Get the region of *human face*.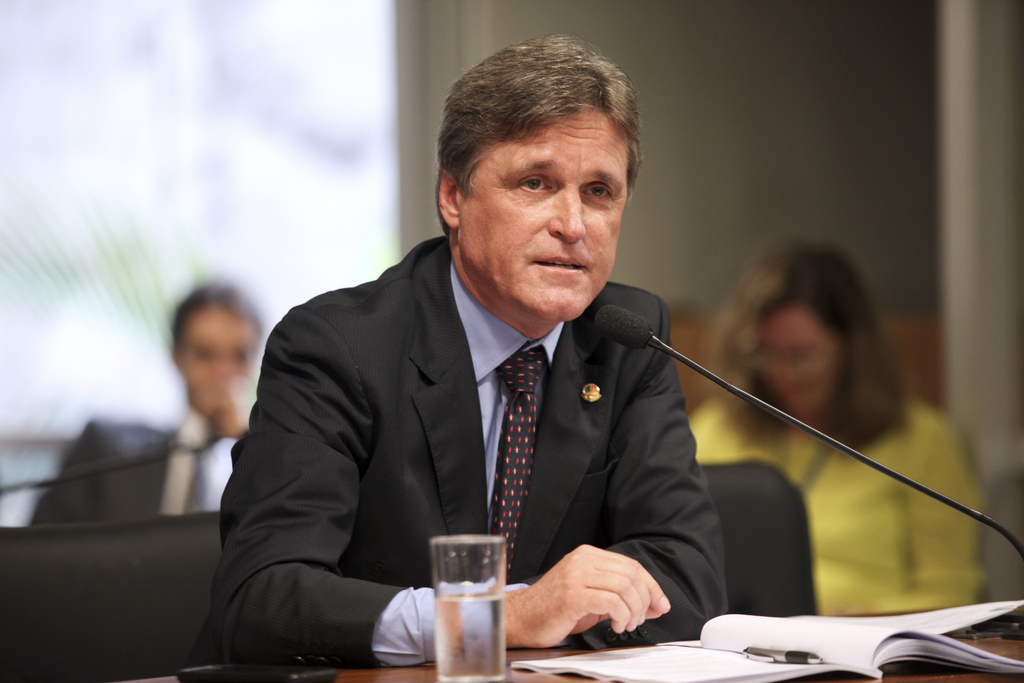
detection(746, 301, 844, 415).
